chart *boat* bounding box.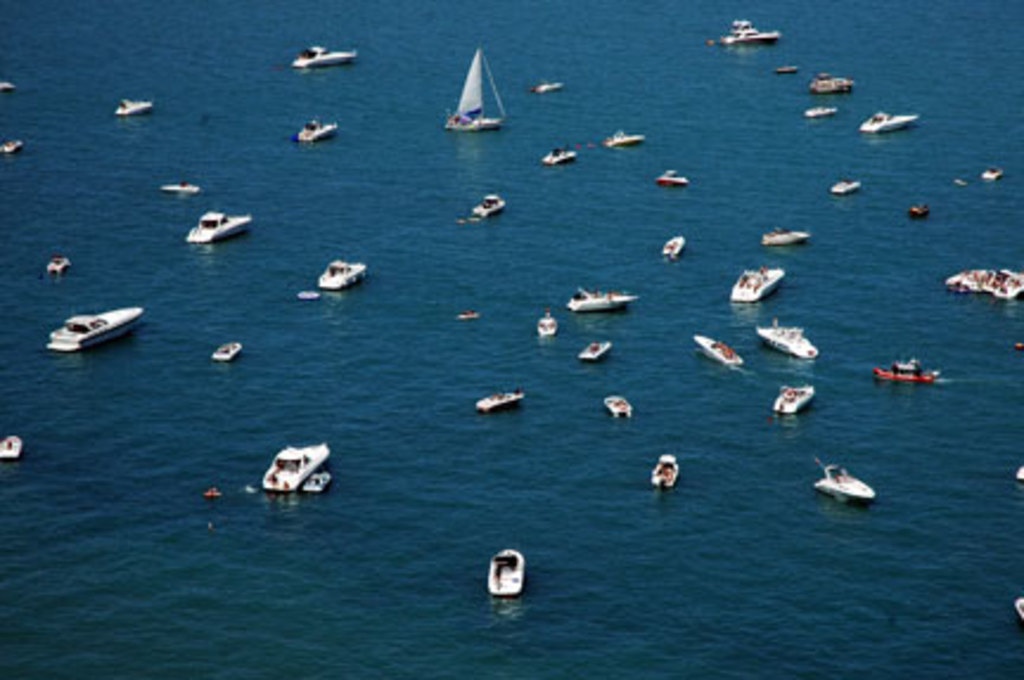
Charted: crop(564, 287, 638, 306).
